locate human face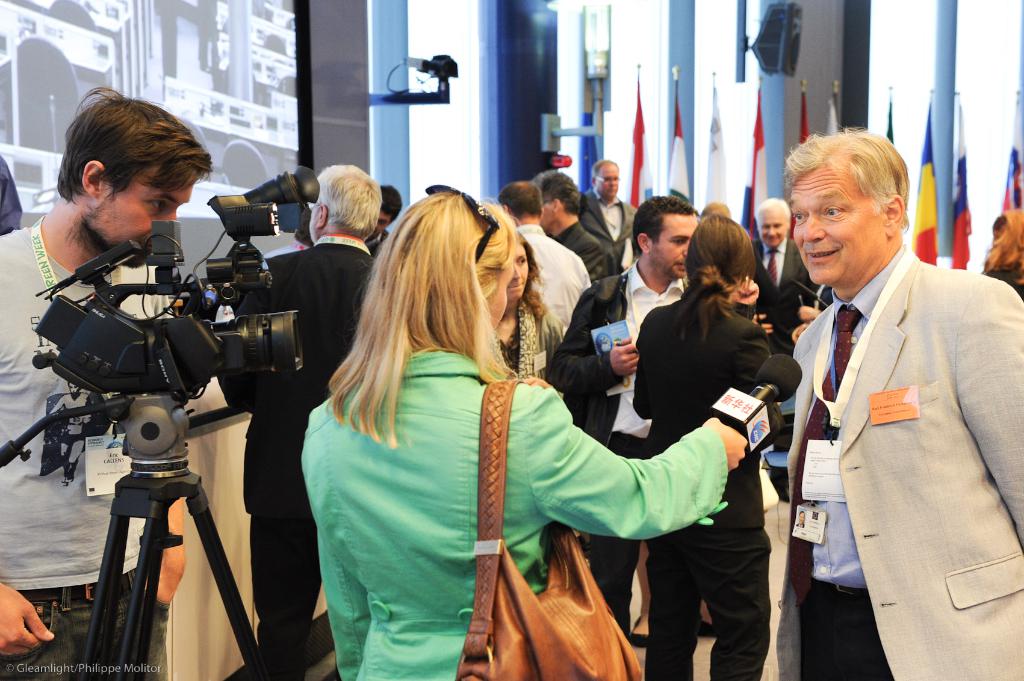
<bbox>786, 163, 890, 287</bbox>
